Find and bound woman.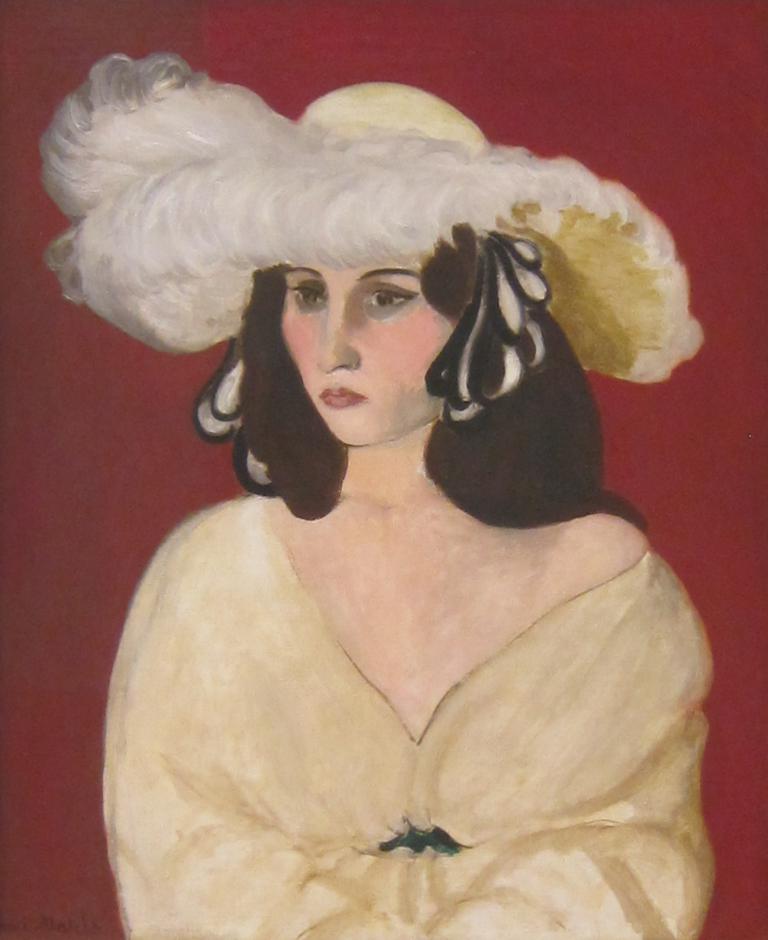
Bound: rect(71, 86, 733, 929).
